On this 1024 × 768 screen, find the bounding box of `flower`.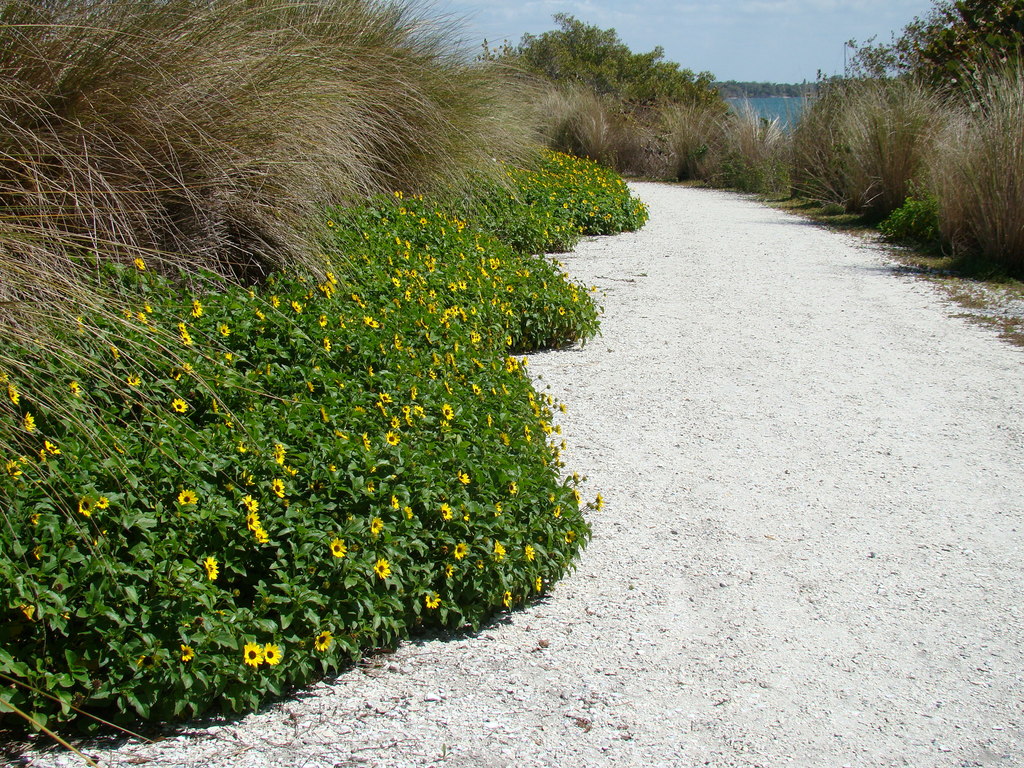
Bounding box: [449, 542, 468, 563].
